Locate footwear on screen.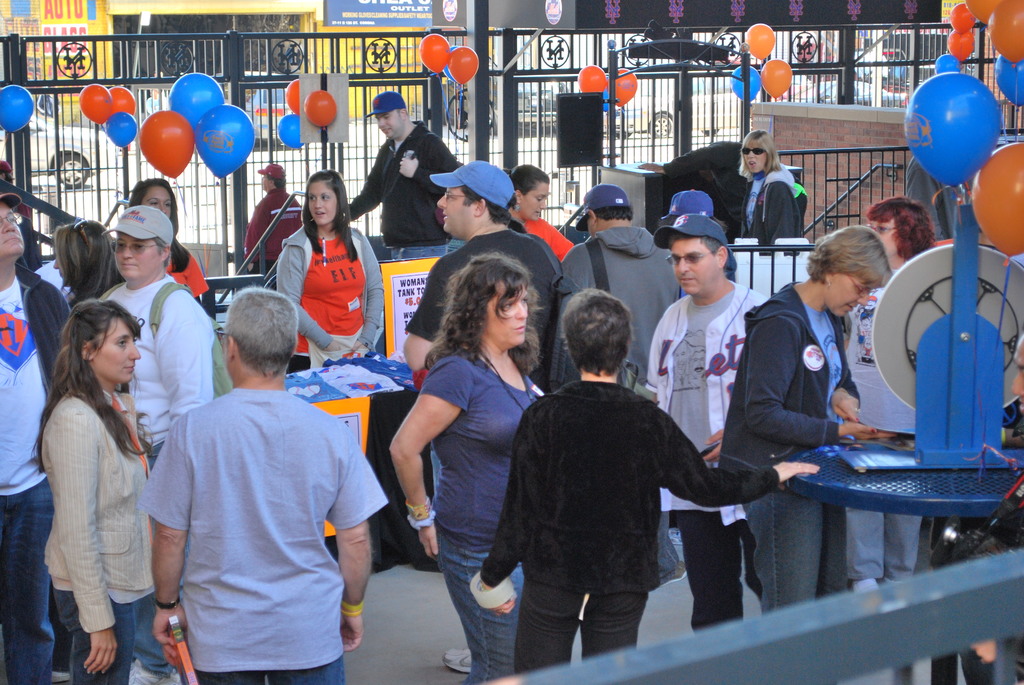
On screen at (652,559,687,589).
